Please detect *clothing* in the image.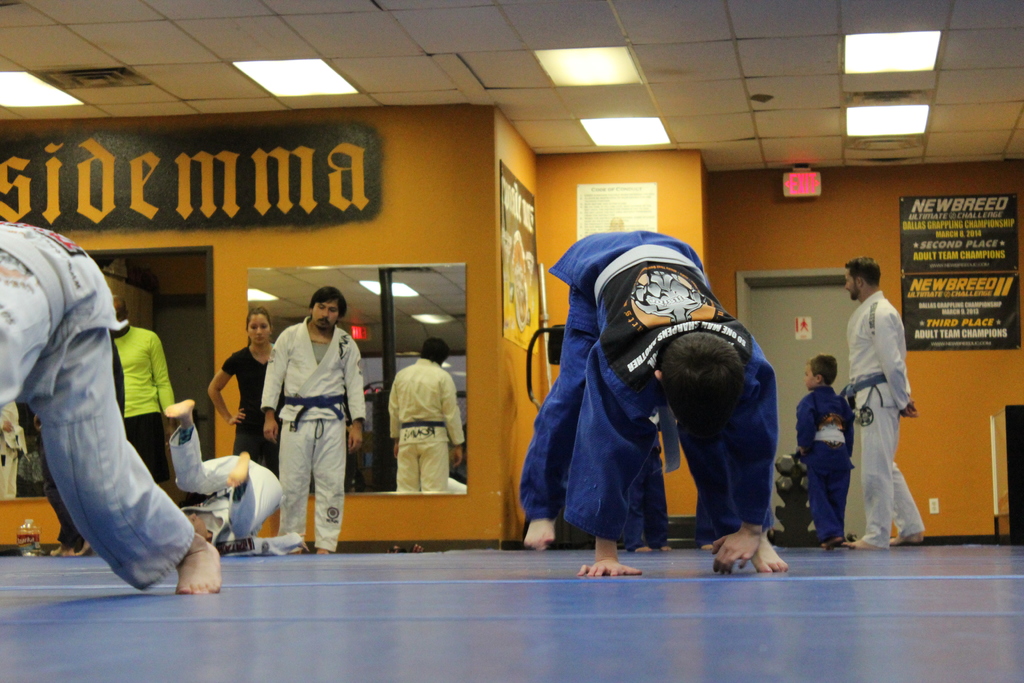
<box>36,342,125,547</box>.
